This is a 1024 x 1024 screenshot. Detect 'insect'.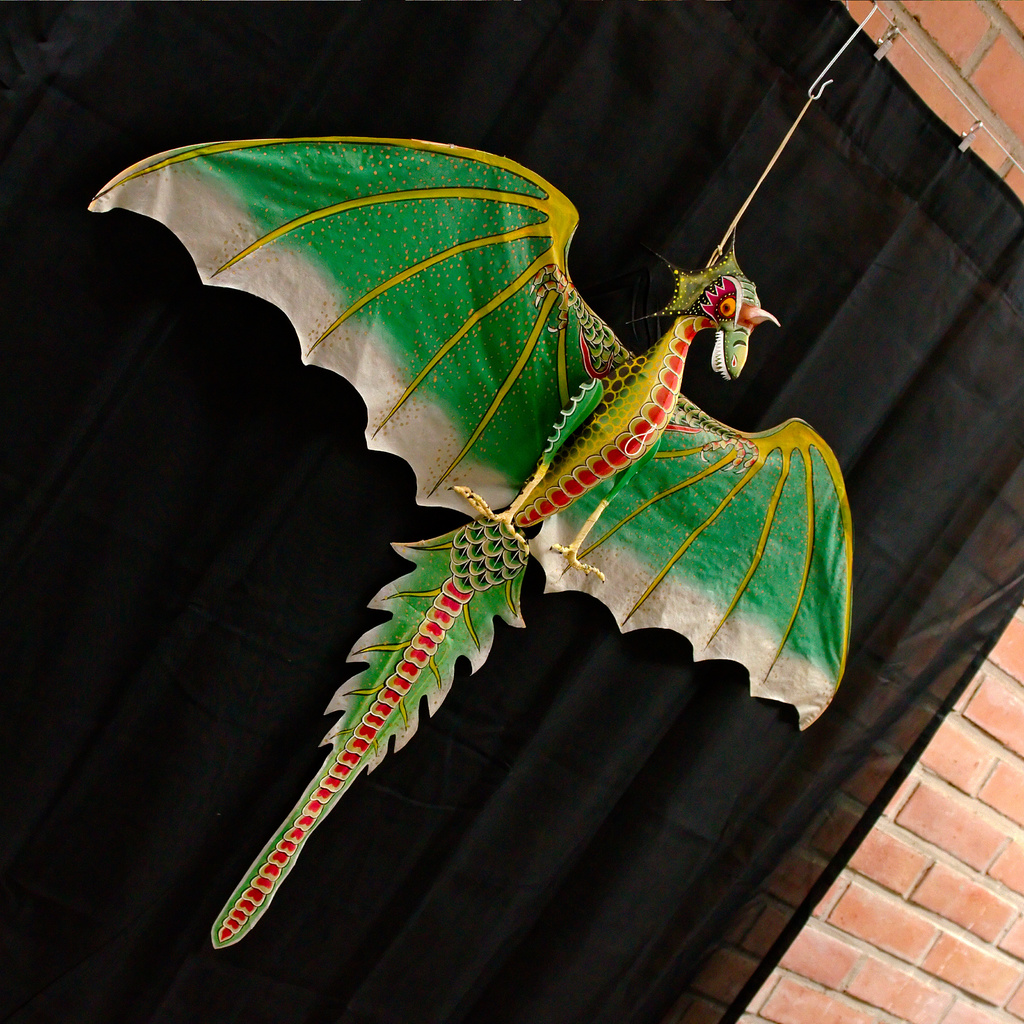
box=[81, 142, 844, 956].
